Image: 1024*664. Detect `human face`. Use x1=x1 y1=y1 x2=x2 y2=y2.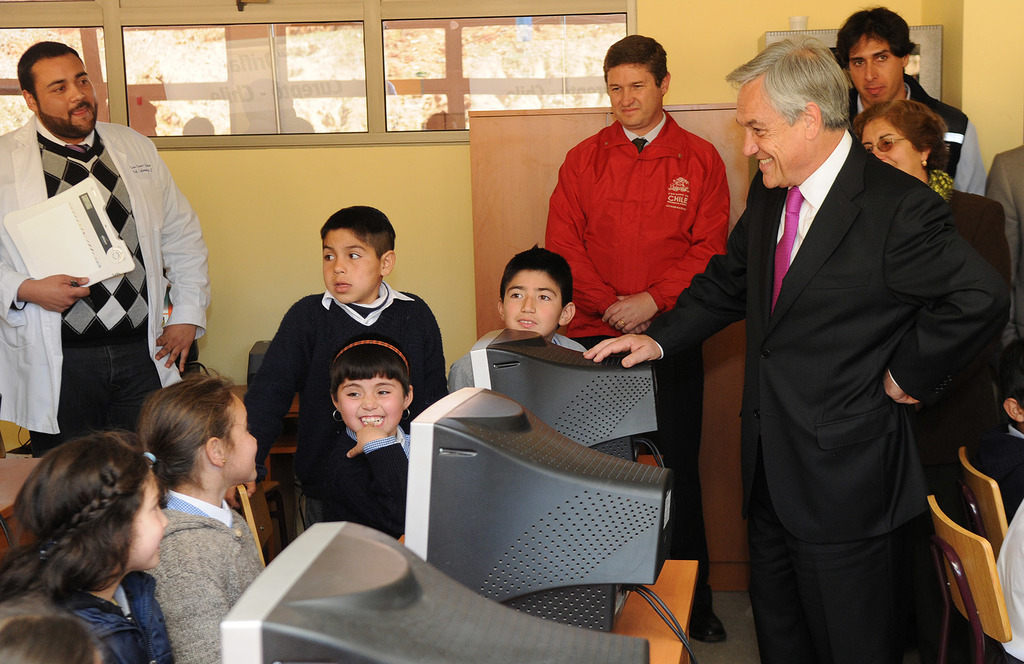
x1=334 y1=370 x2=404 y2=433.
